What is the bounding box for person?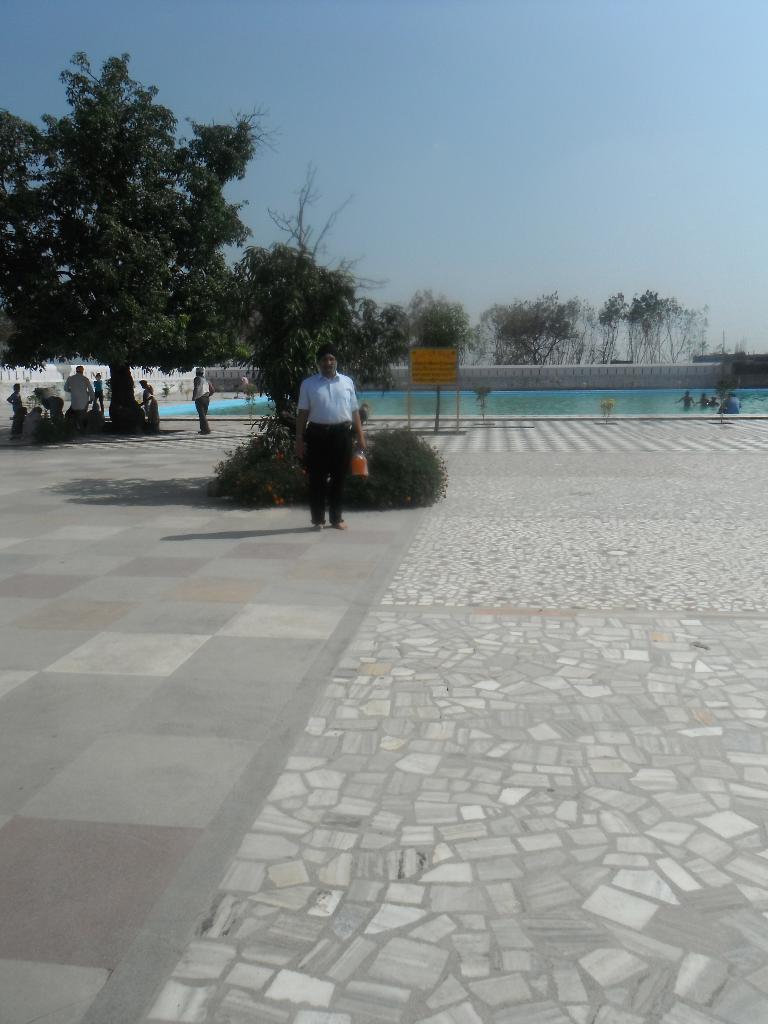
[x1=138, y1=378, x2=156, y2=437].
